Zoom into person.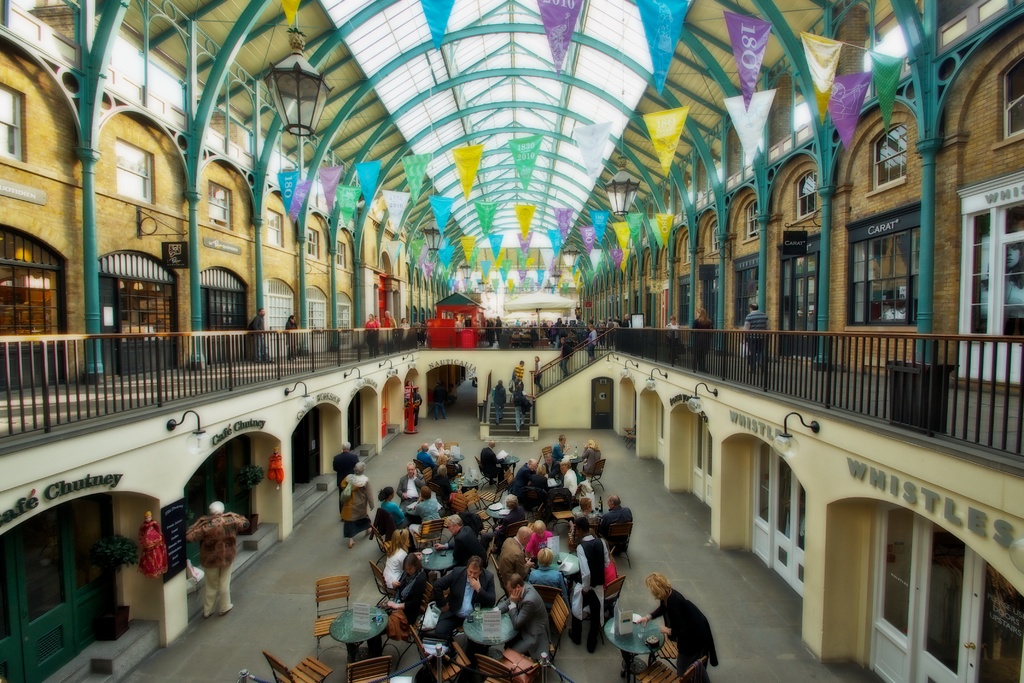
Zoom target: (left=741, top=299, right=772, bottom=377).
